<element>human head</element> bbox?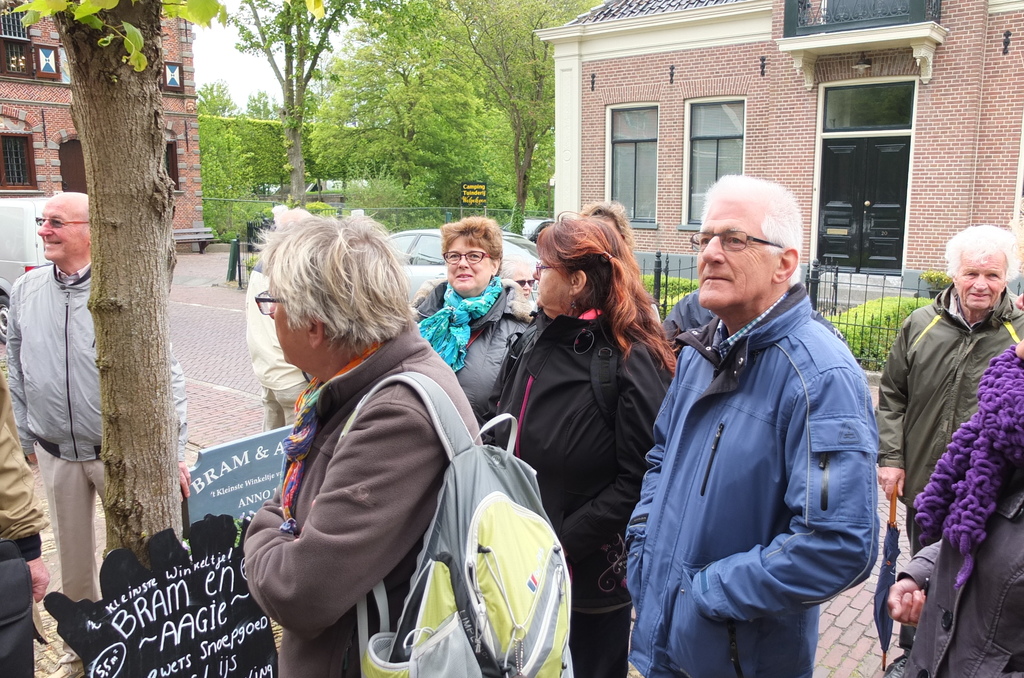
(530, 209, 643, 318)
